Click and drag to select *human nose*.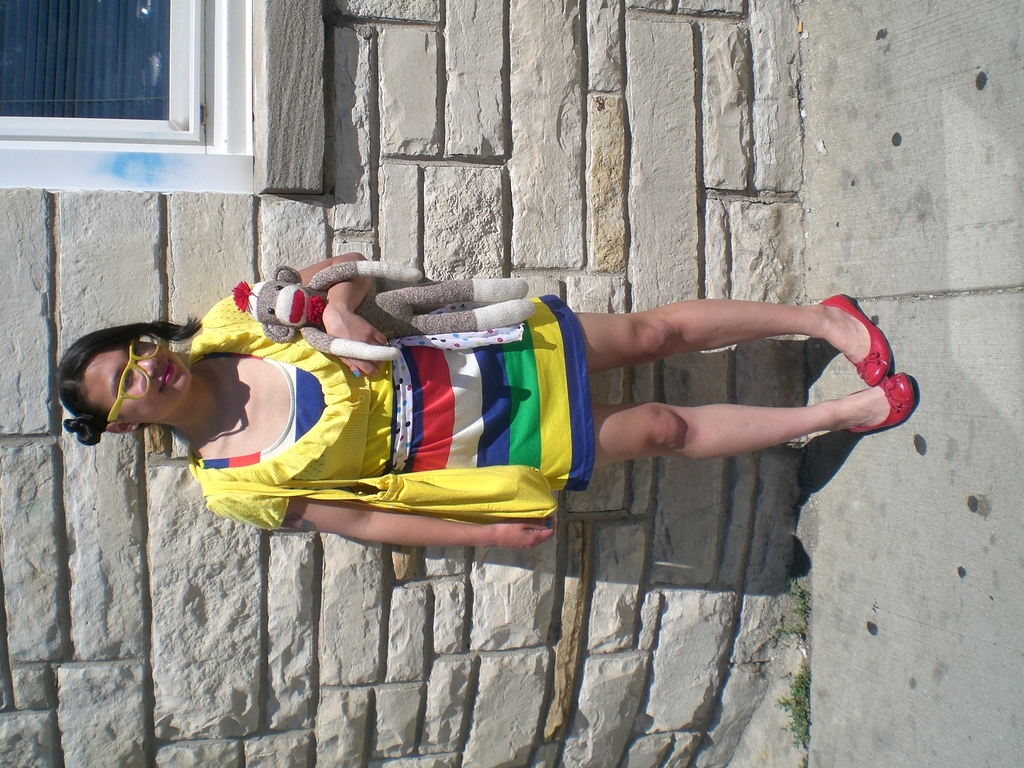
Selection: 132 358 157 376.
